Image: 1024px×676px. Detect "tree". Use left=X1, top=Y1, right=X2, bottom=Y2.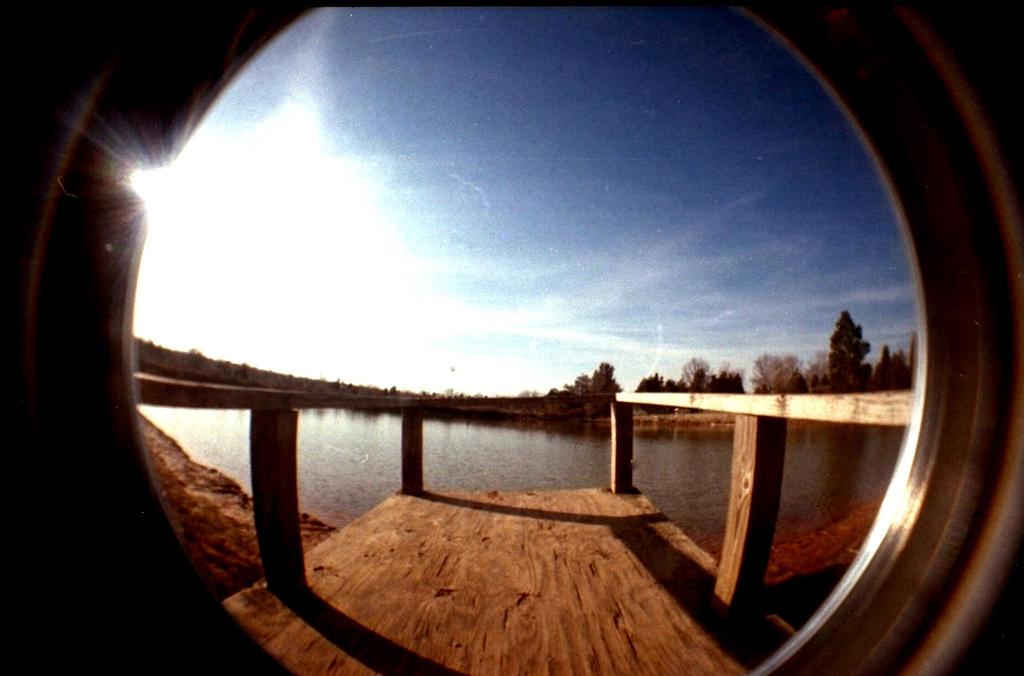
left=702, top=362, right=755, bottom=412.
